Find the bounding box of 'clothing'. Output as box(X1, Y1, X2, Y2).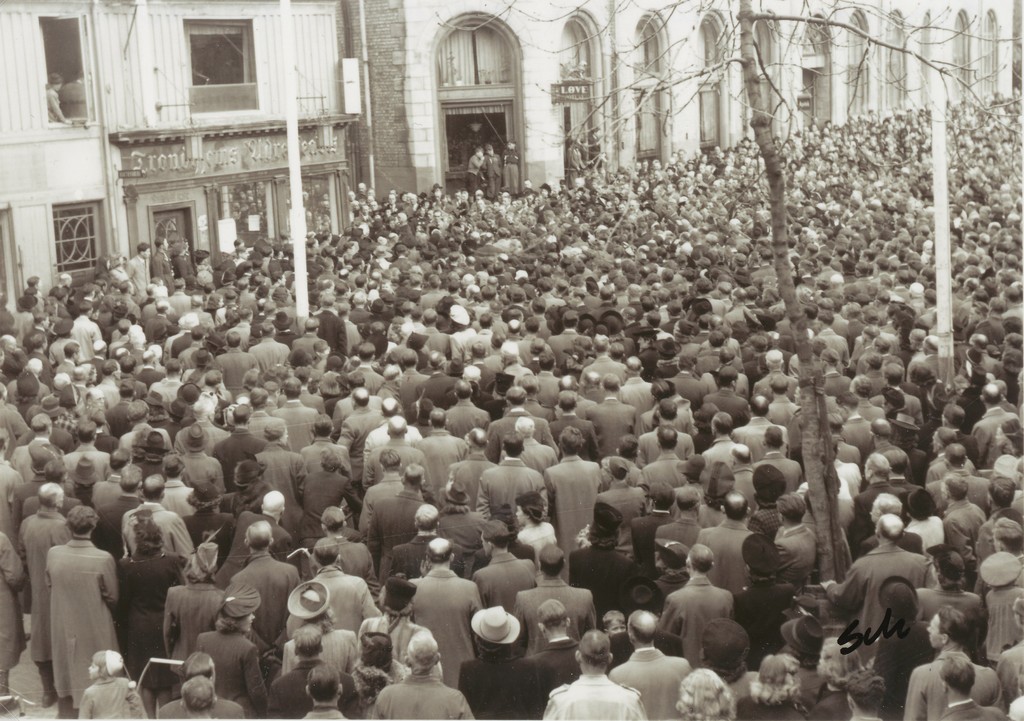
box(671, 573, 745, 679).
